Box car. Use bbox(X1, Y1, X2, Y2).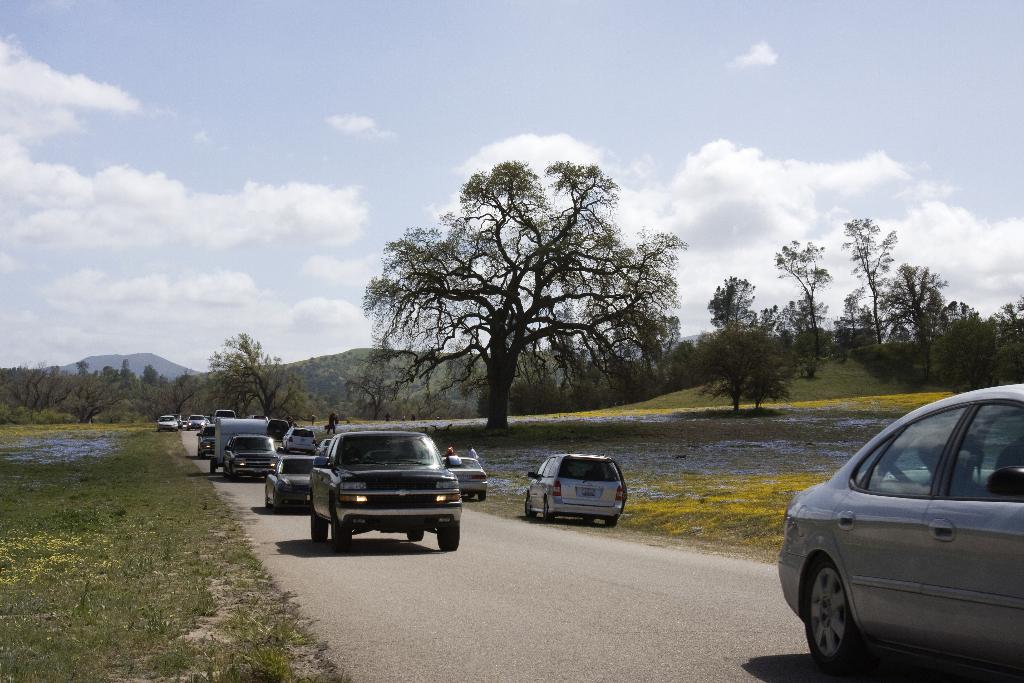
bbox(774, 382, 1023, 682).
